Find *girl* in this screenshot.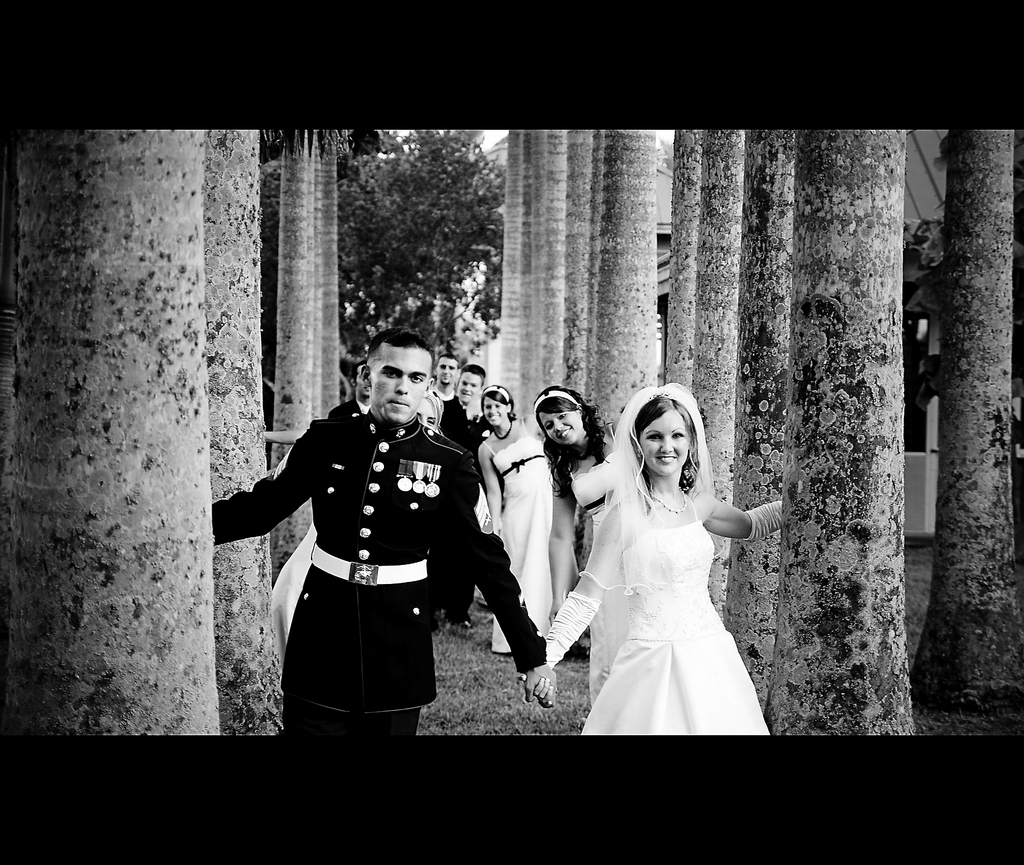
The bounding box for *girl* is rect(263, 392, 444, 667).
